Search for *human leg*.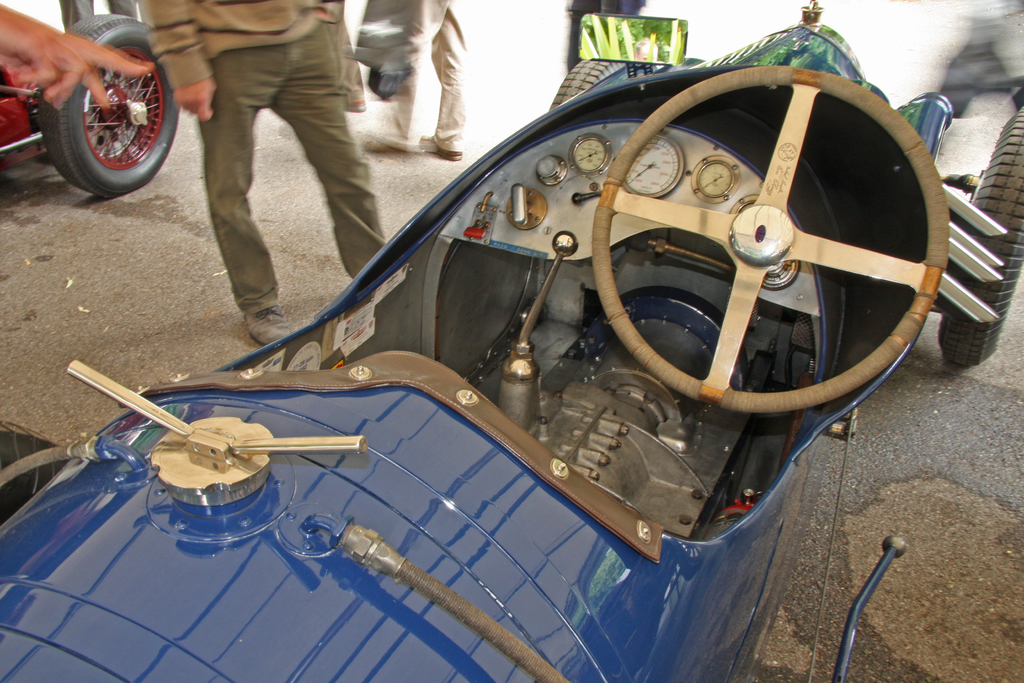
Found at detection(266, 15, 387, 277).
